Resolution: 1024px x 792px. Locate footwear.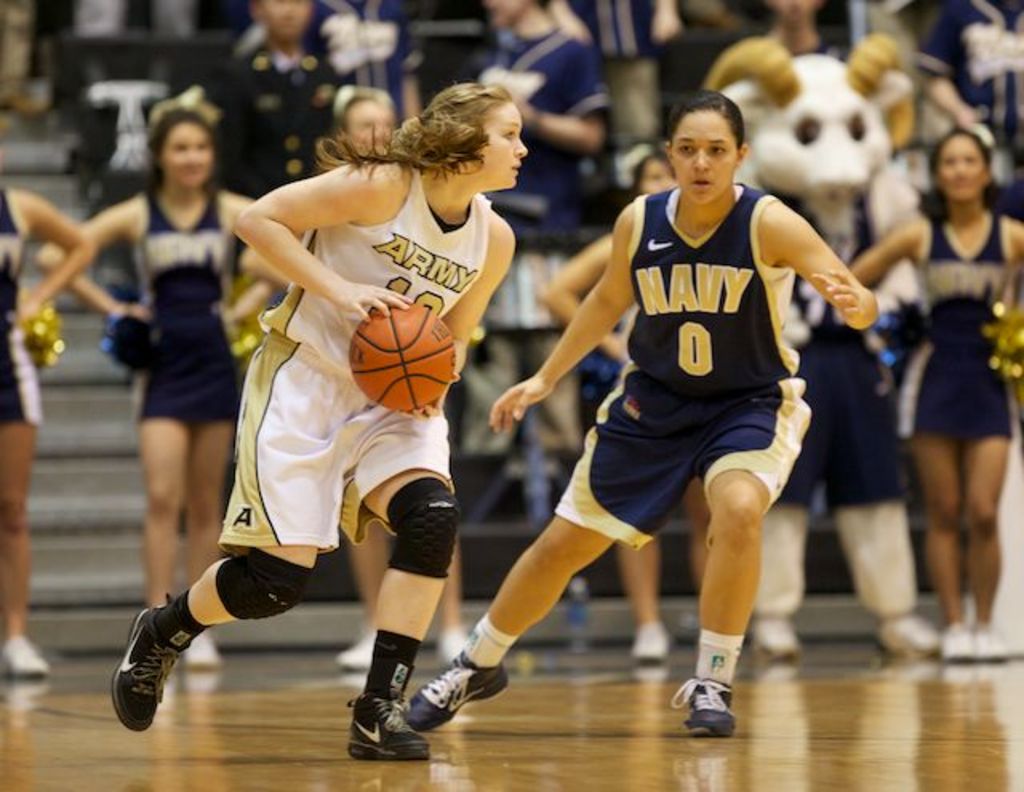
752, 618, 797, 659.
